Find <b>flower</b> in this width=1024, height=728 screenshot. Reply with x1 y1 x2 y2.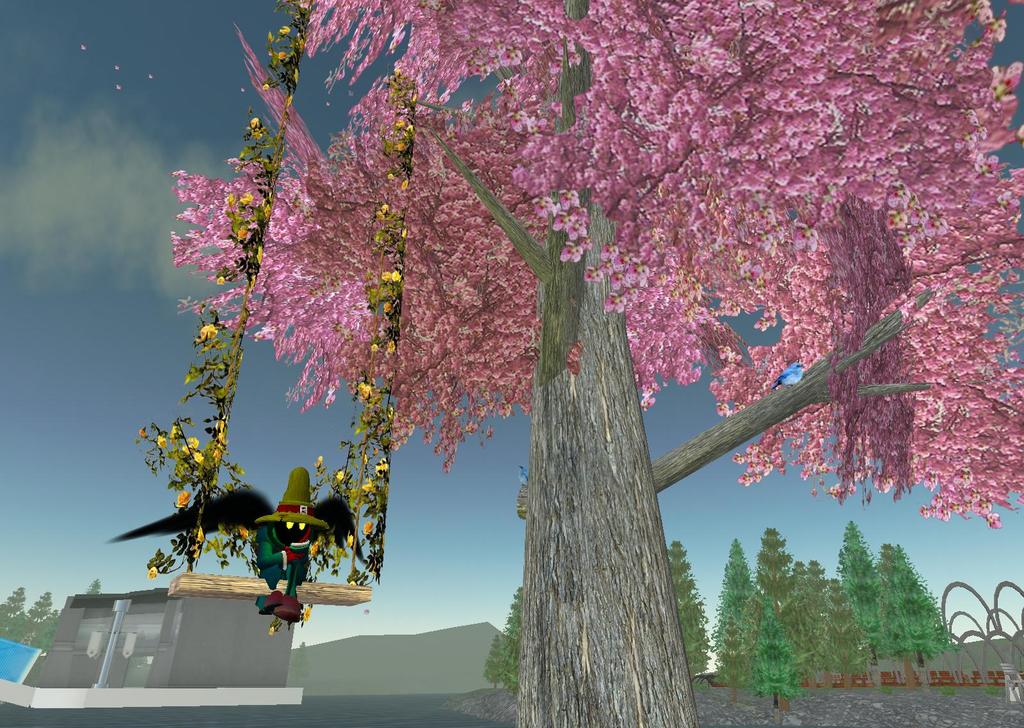
166 484 194 516.
